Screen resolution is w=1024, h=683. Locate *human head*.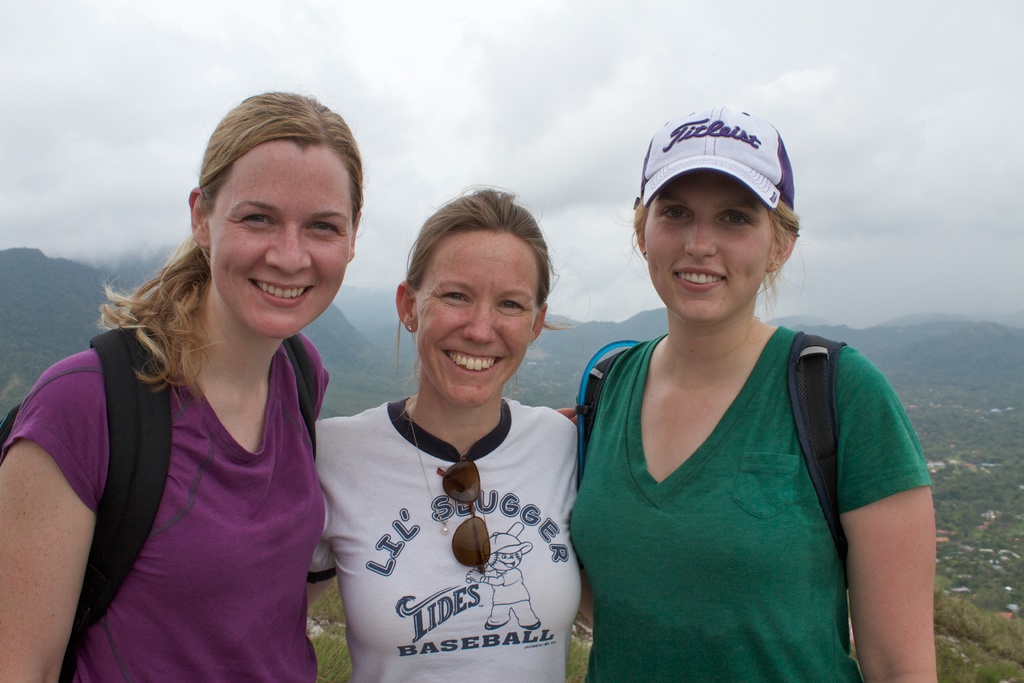
Rect(394, 193, 552, 409).
